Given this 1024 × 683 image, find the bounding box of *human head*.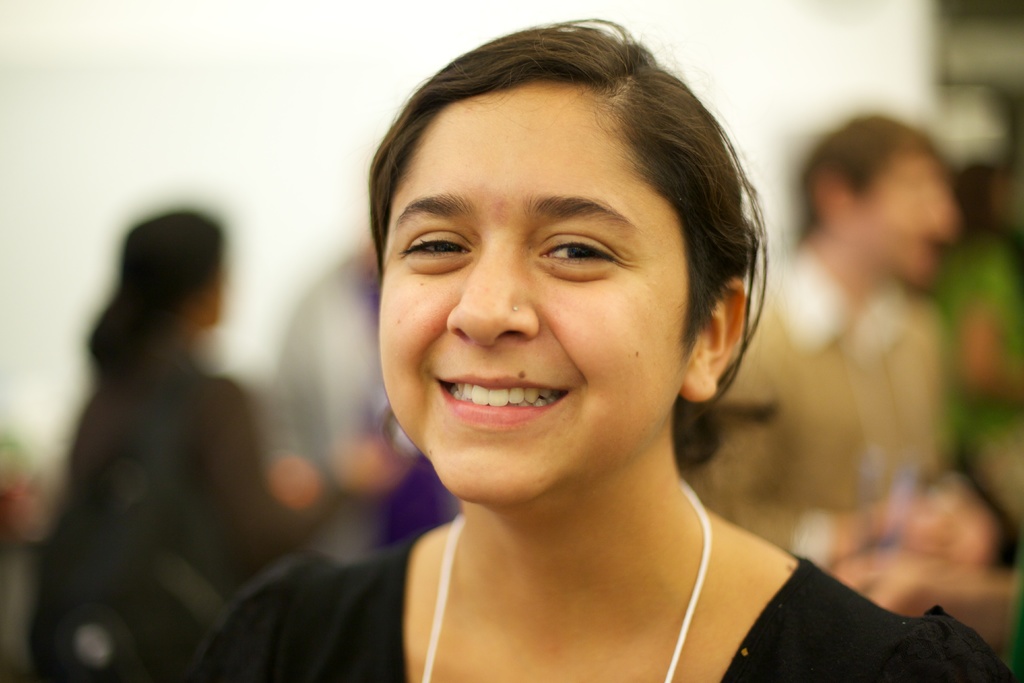
l=803, t=110, r=957, b=288.
